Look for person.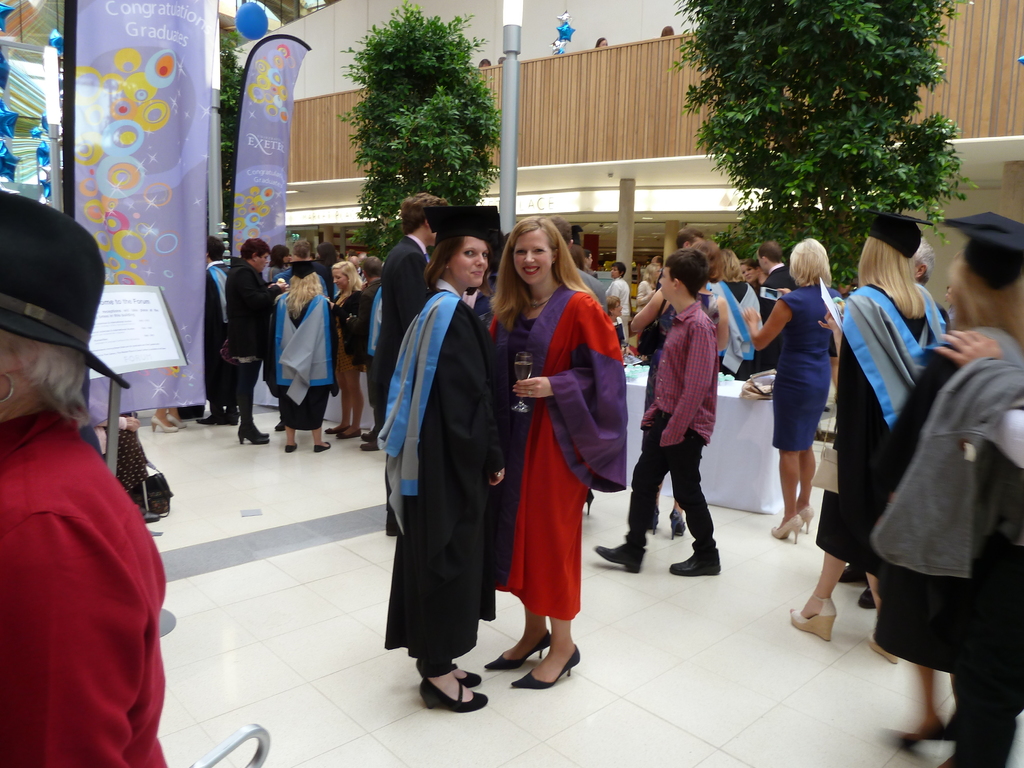
Found: x1=486 y1=216 x2=627 y2=688.
